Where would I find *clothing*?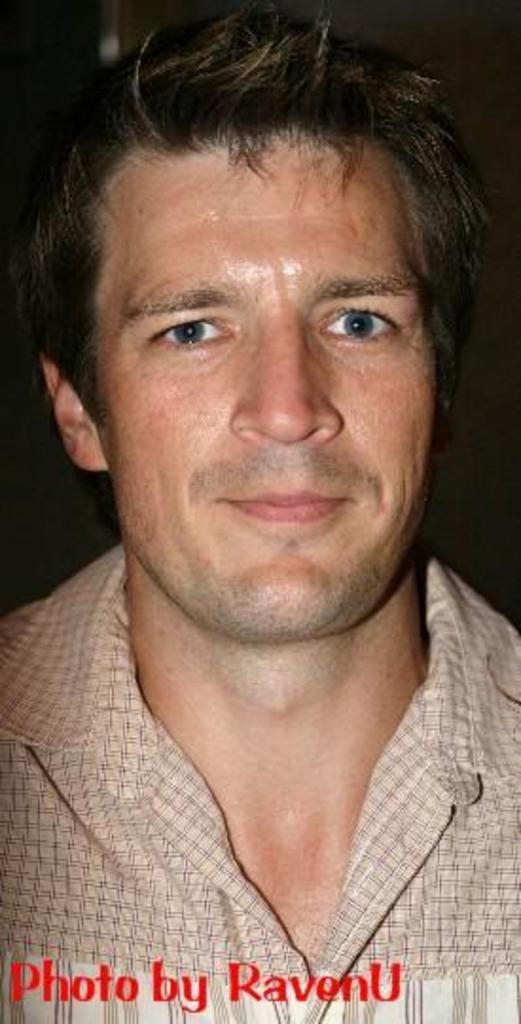
At [15,385,498,1007].
